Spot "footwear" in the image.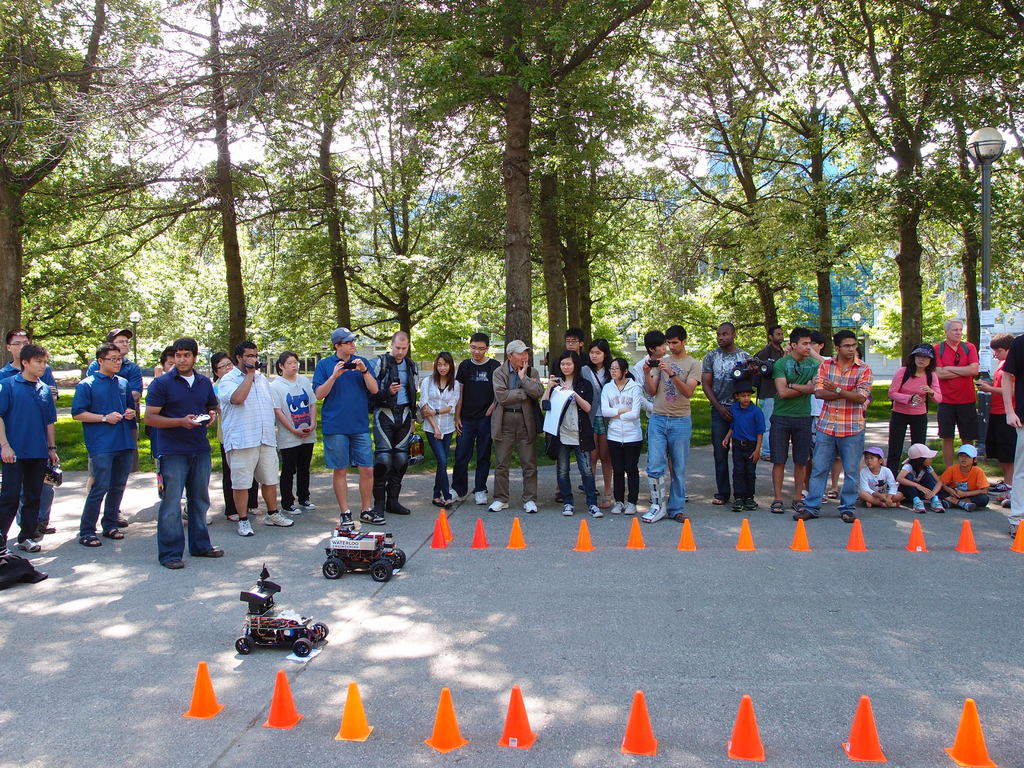
"footwear" found at (left=607, top=503, right=624, bottom=518).
